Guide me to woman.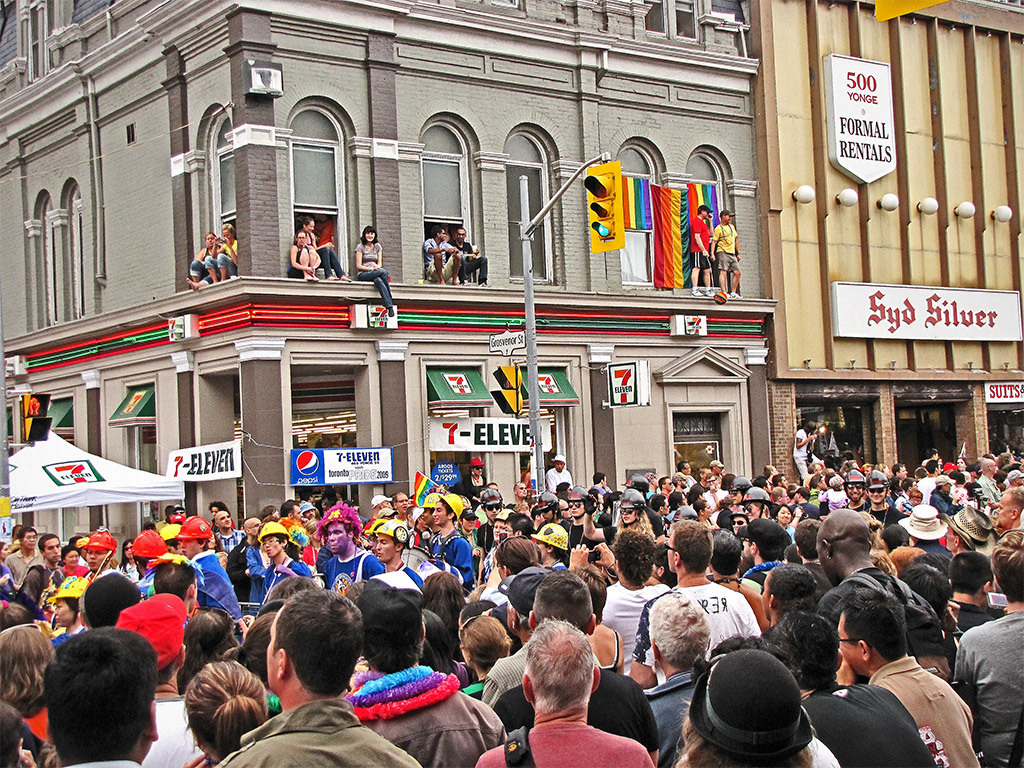
Guidance: select_region(185, 230, 216, 287).
